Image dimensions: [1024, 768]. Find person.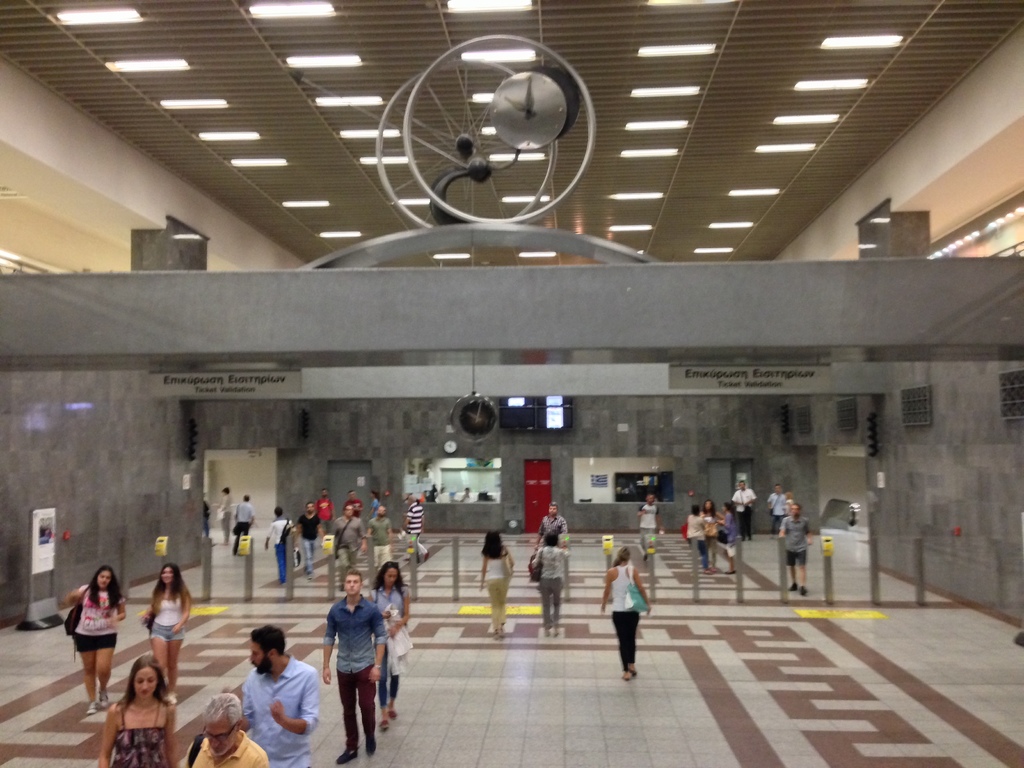
x1=479, y1=529, x2=515, y2=637.
